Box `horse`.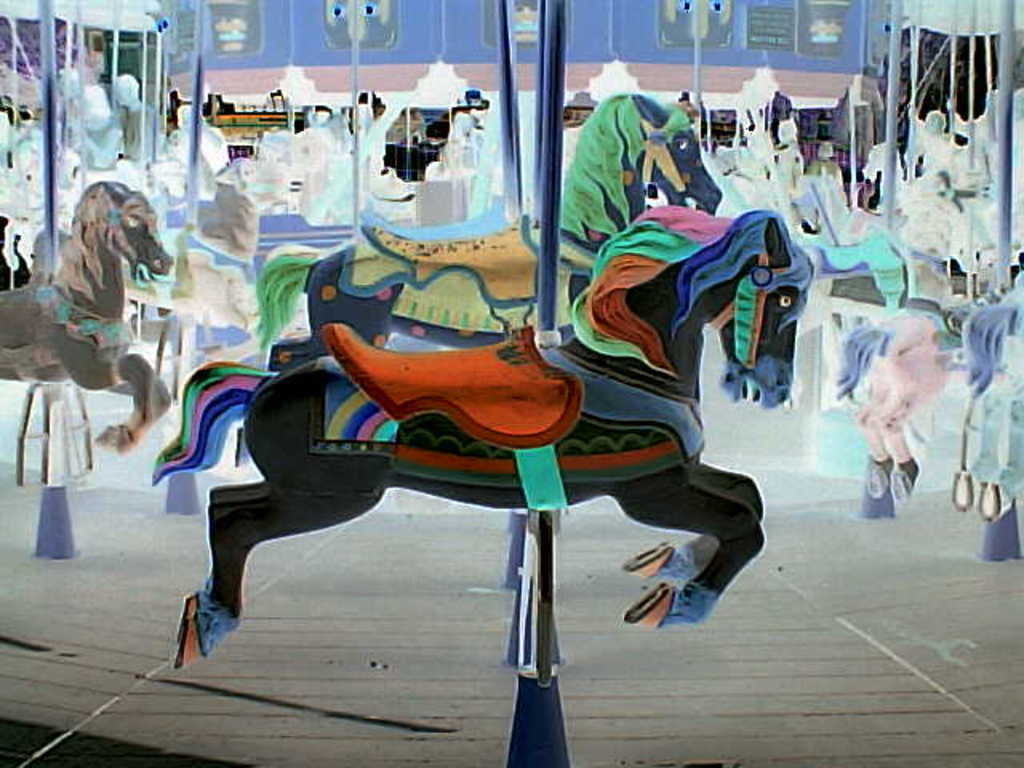
l=949, t=264, r=1022, b=522.
